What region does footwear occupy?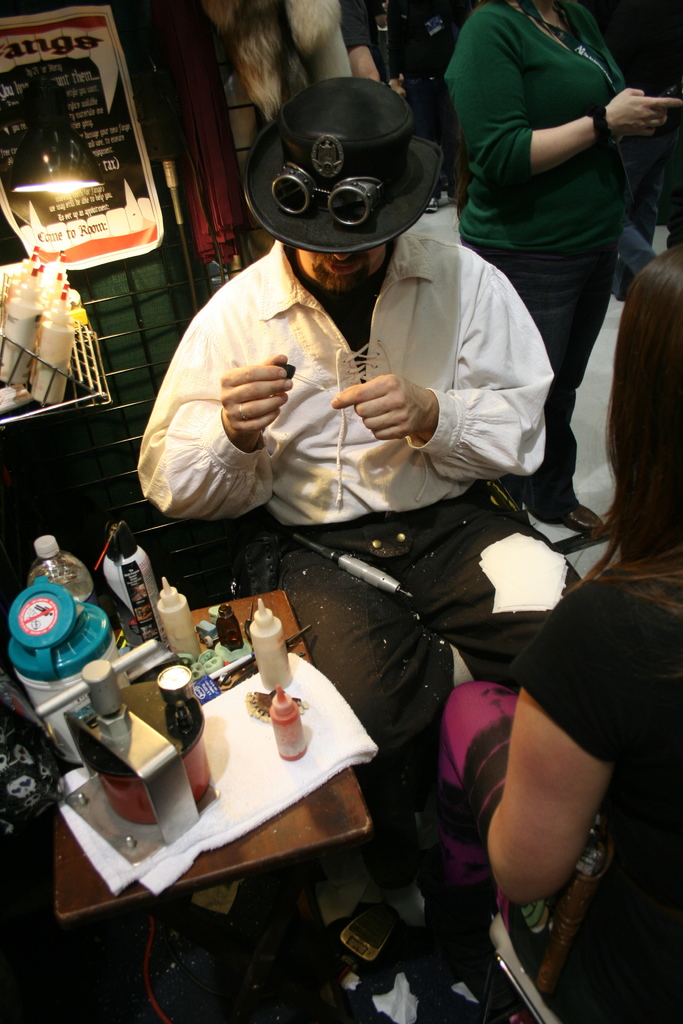
<region>361, 815, 410, 893</region>.
